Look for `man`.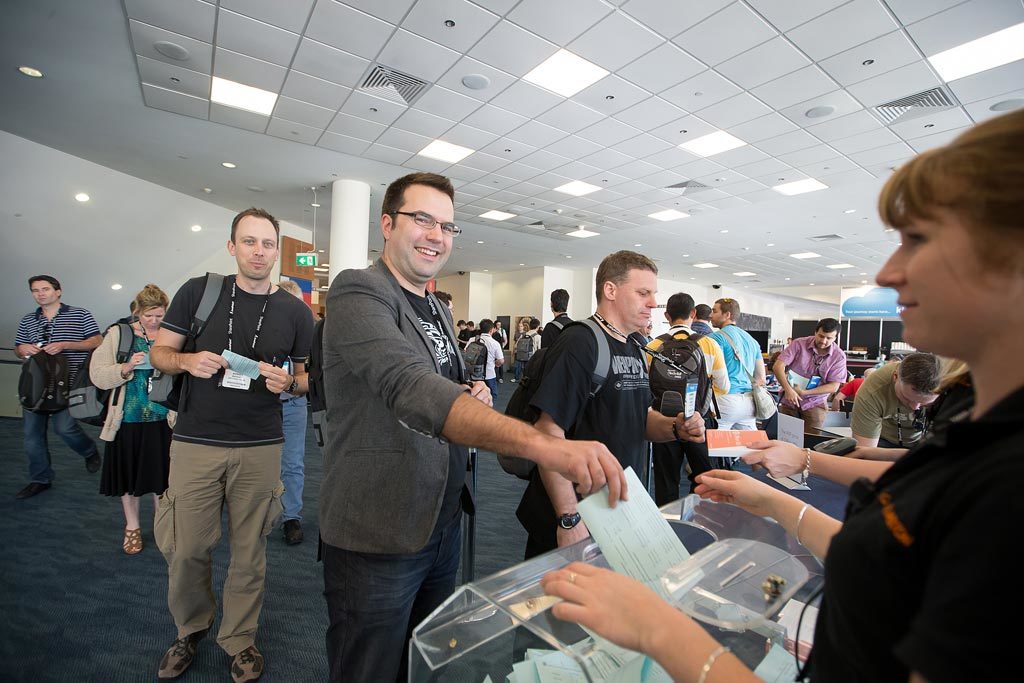
Found: BBox(10, 274, 106, 499).
